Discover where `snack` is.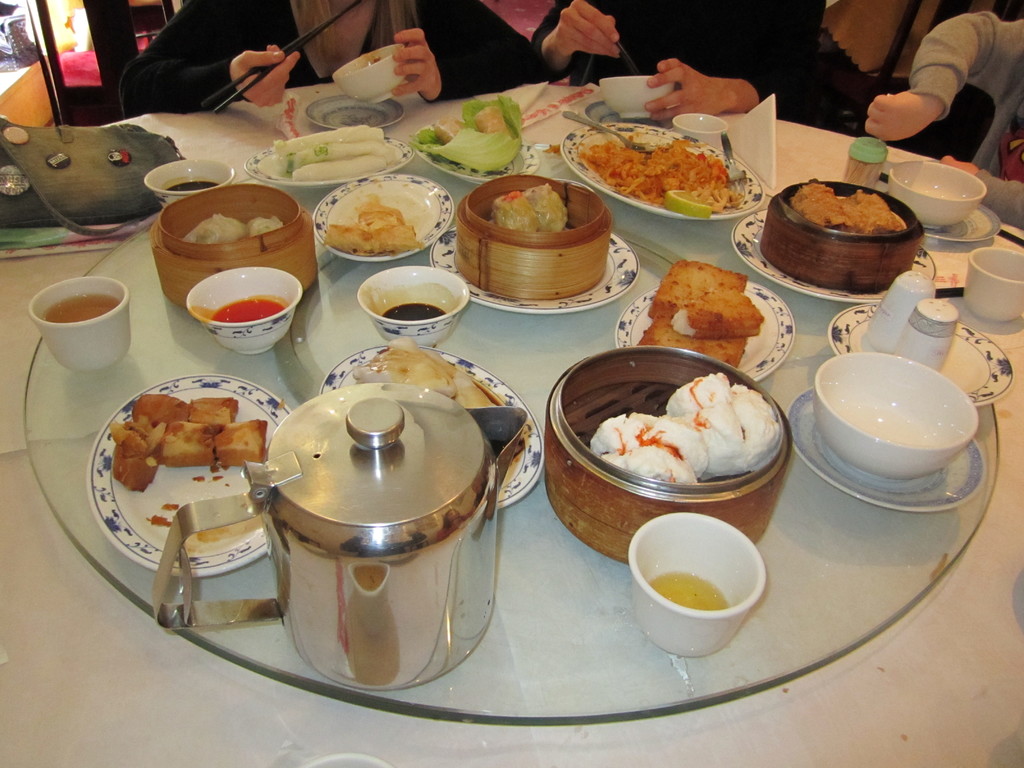
Discovered at (left=324, top=199, right=425, bottom=252).
